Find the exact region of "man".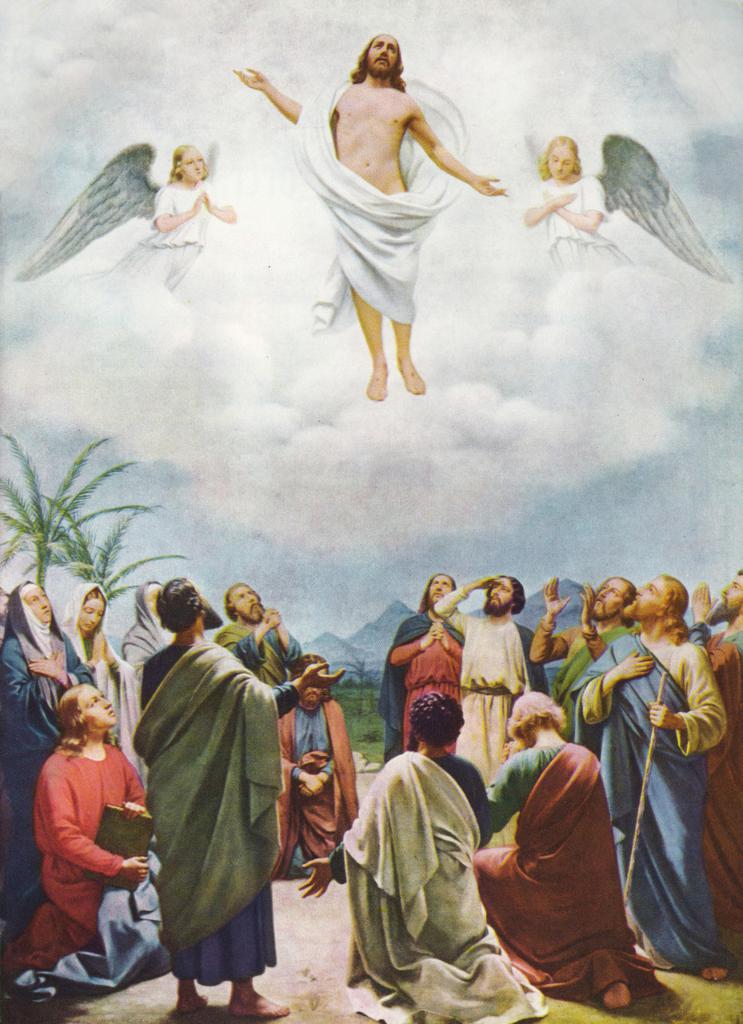
Exact region: [x1=234, y1=31, x2=508, y2=406].
